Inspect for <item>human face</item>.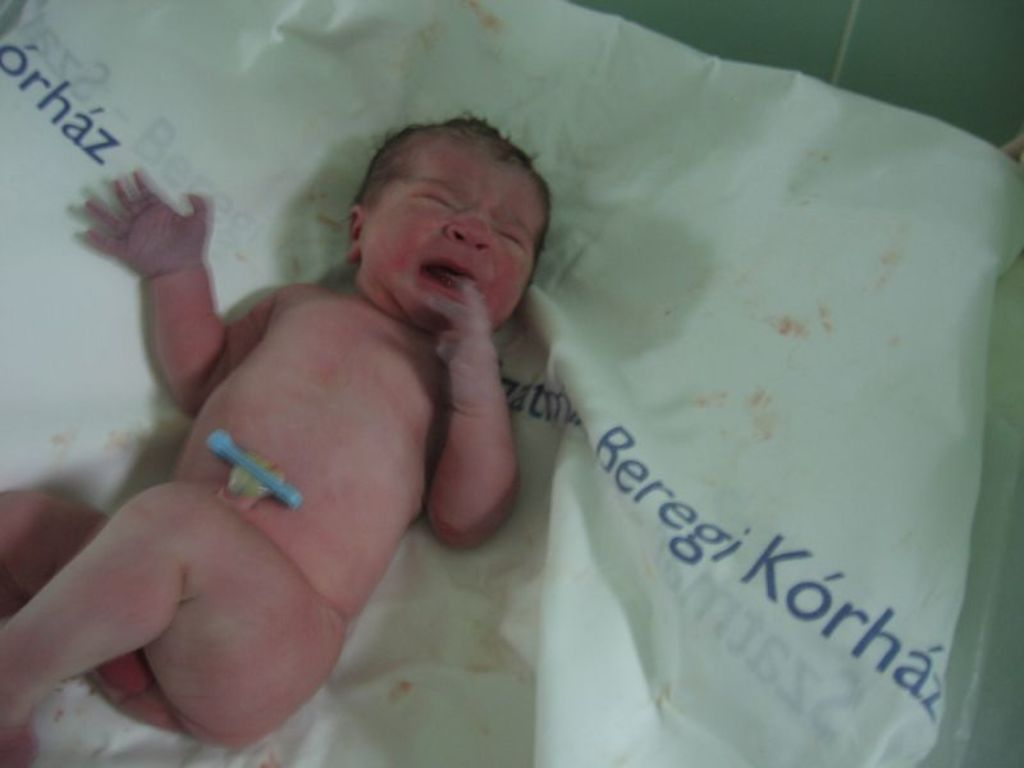
Inspection: {"left": 362, "top": 140, "right": 536, "bottom": 329}.
